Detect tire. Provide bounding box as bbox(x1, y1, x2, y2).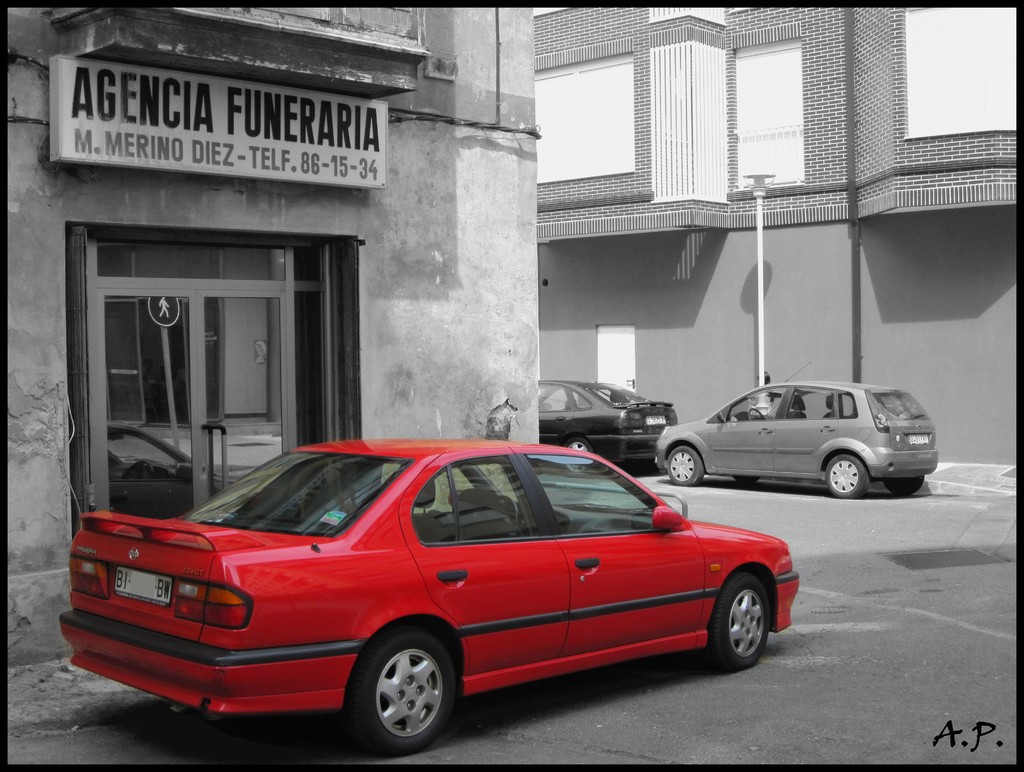
bbox(711, 570, 771, 673).
